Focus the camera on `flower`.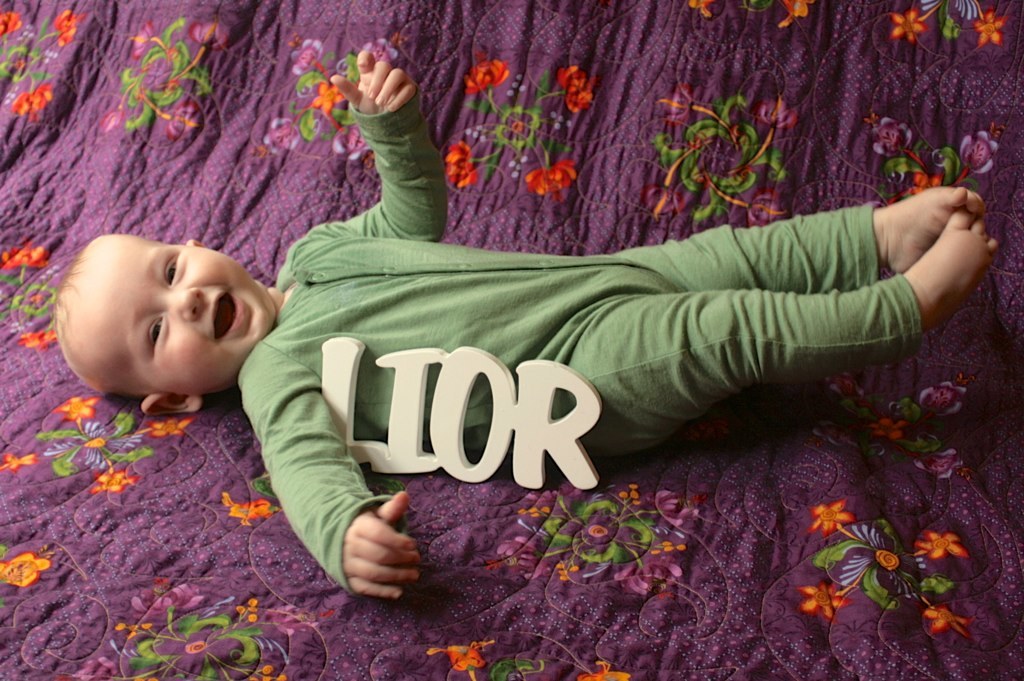
Focus region: BBox(562, 66, 594, 118).
